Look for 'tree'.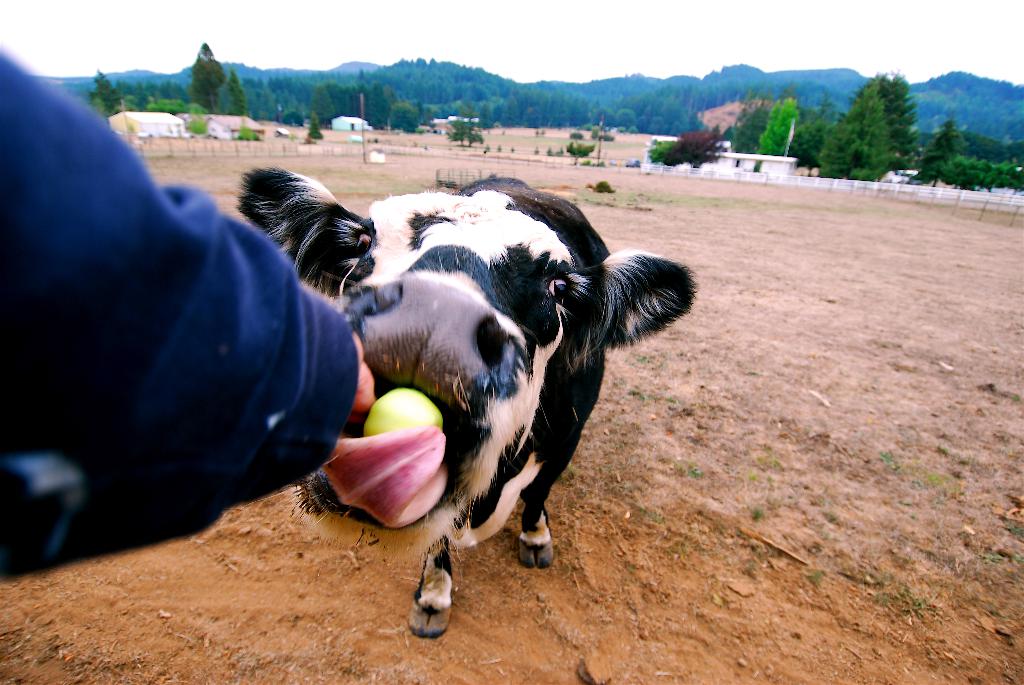
Found: <bbox>563, 139, 595, 161</bbox>.
